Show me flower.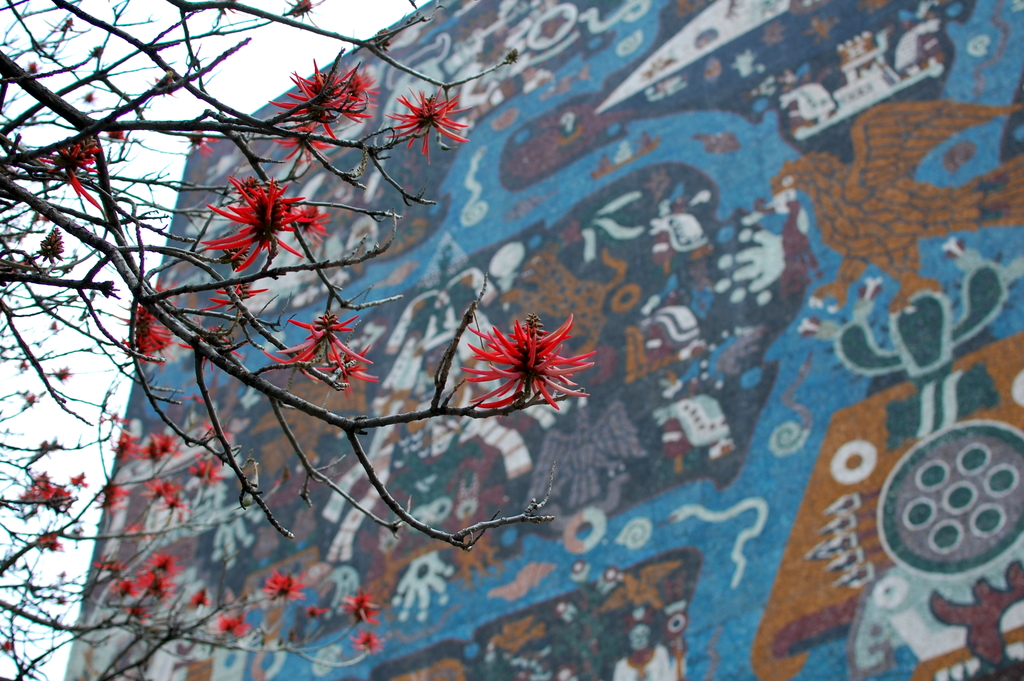
flower is here: [269, 57, 376, 134].
